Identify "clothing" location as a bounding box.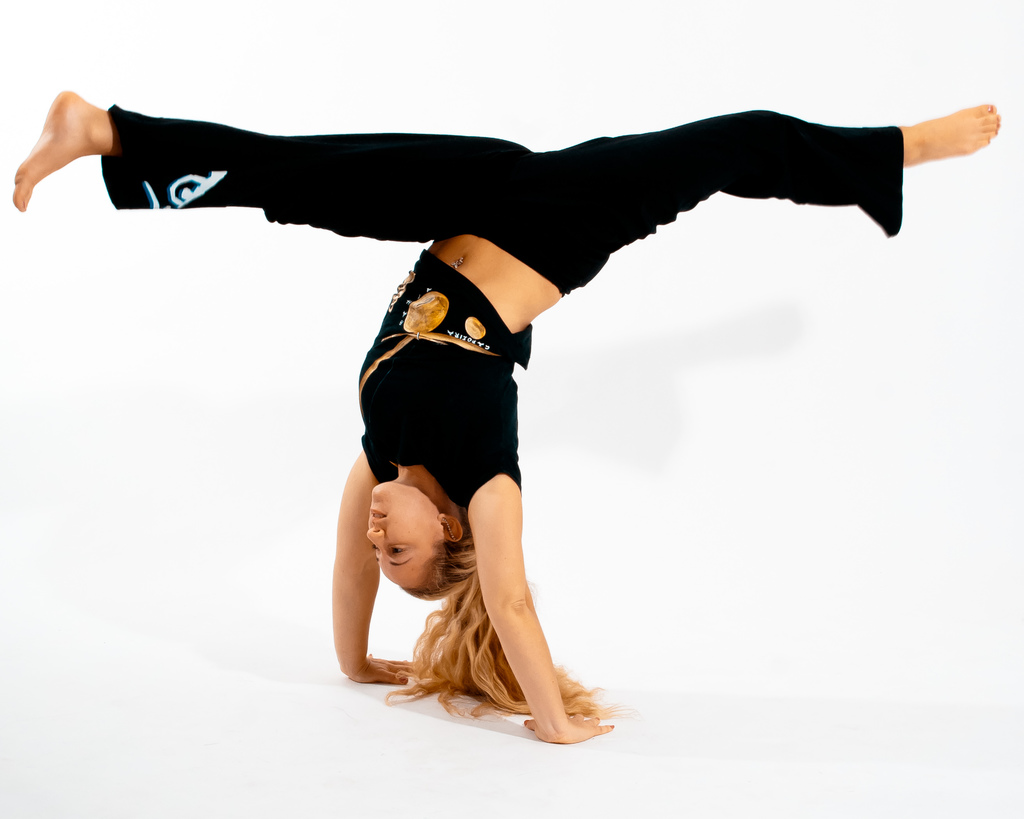
(97,101,903,521).
